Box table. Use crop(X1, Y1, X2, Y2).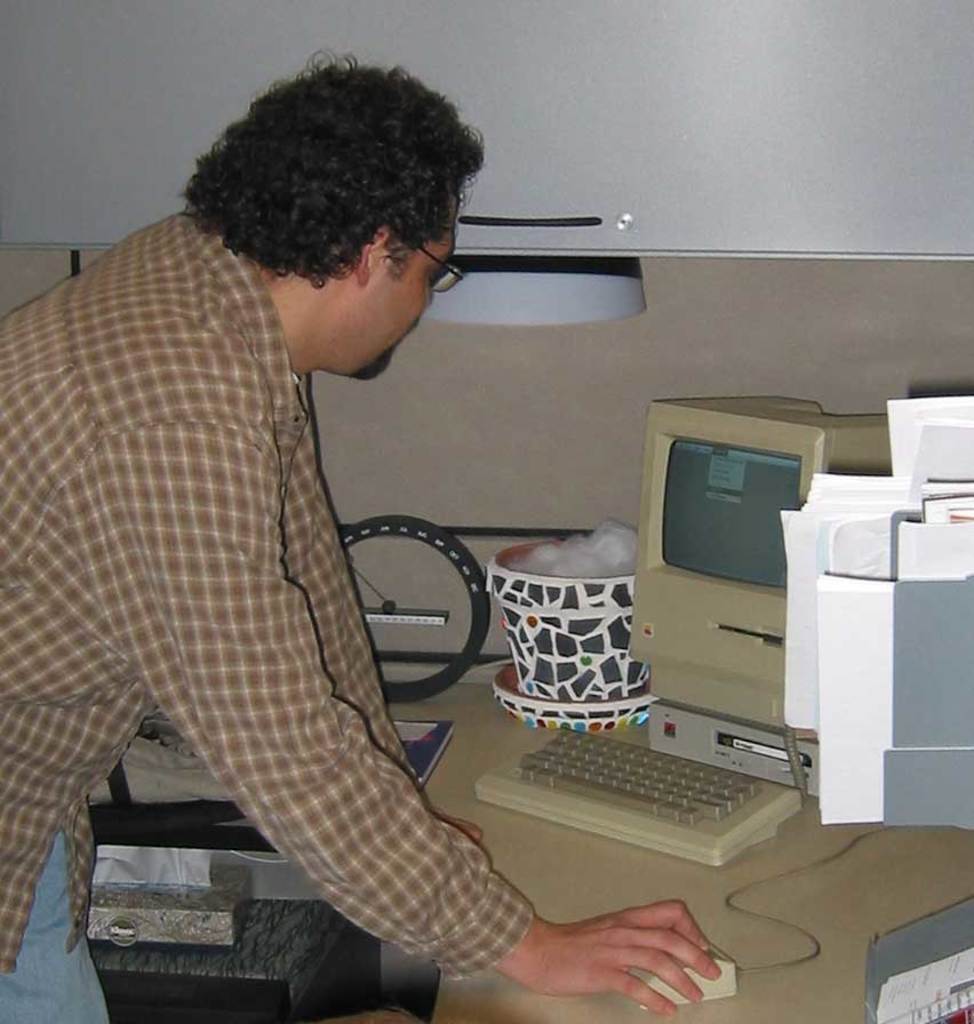
crop(86, 681, 973, 1023).
